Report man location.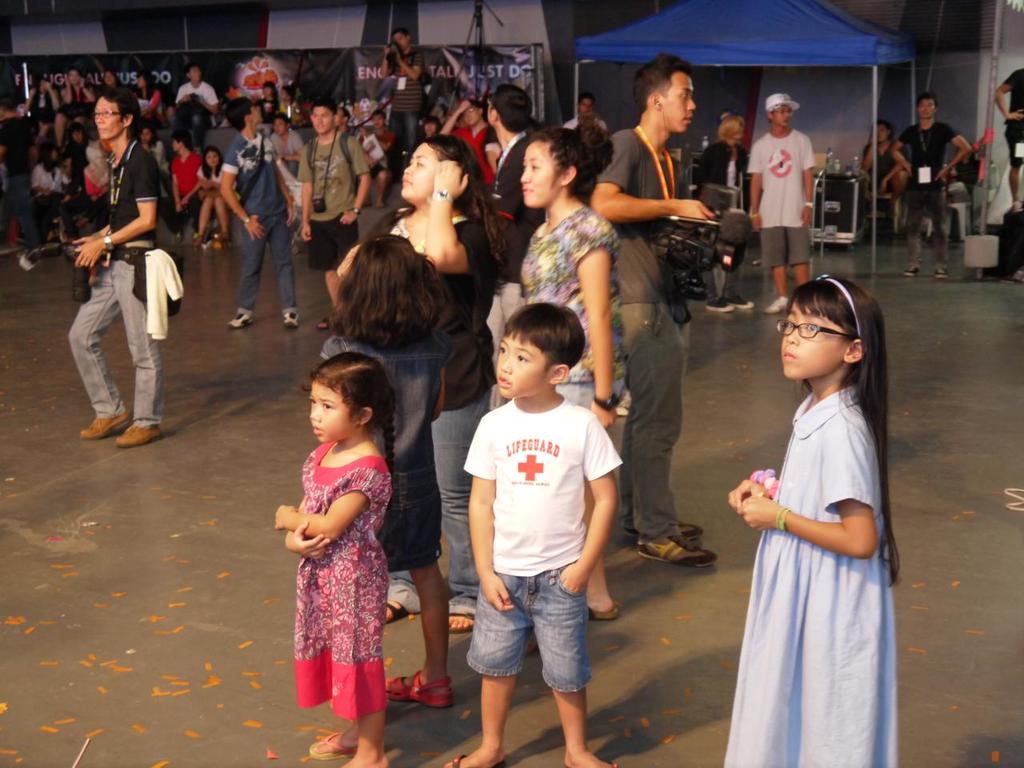
Report: left=893, top=94, right=975, bottom=280.
